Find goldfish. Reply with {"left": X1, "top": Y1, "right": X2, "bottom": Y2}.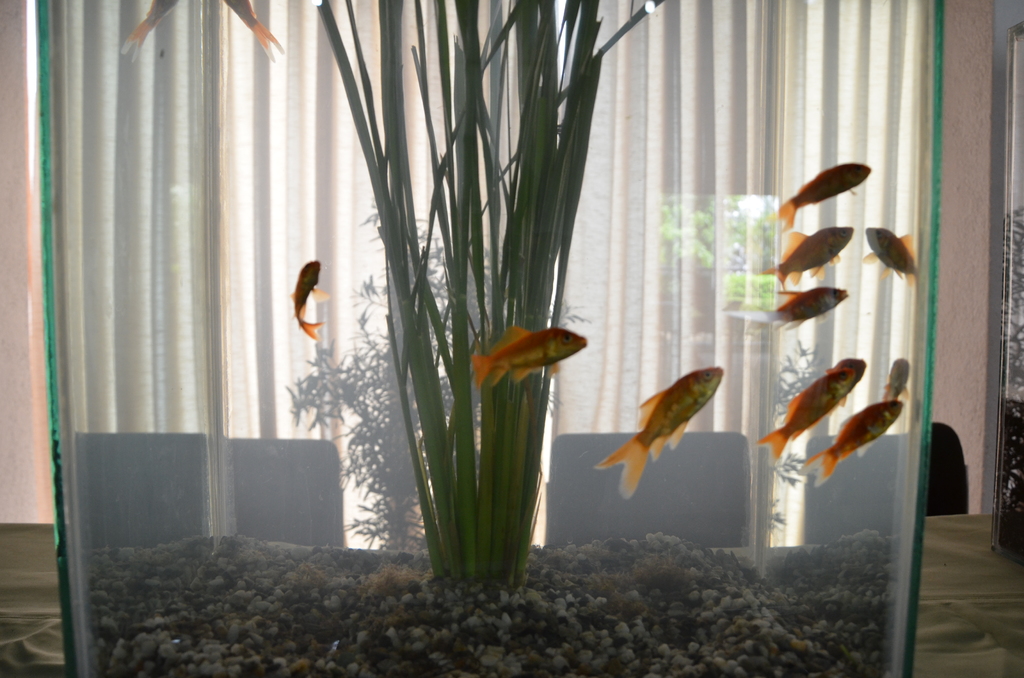
{"left": 593, "top": 366, "right": 728, "bottom": 495}.
